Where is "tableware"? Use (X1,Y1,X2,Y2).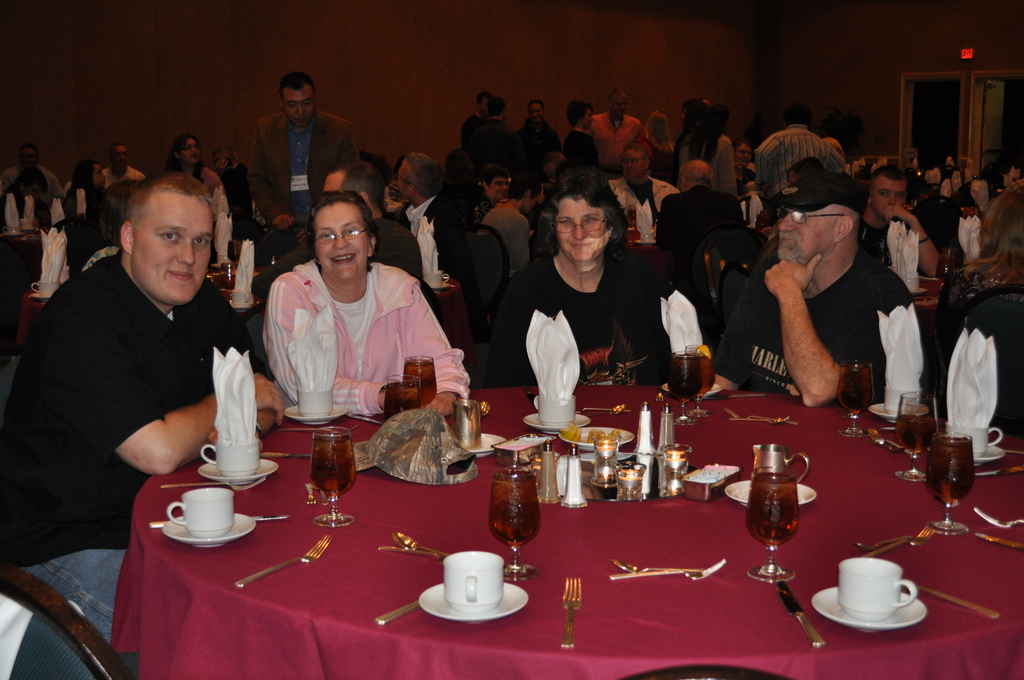
(28,280,58,298).
